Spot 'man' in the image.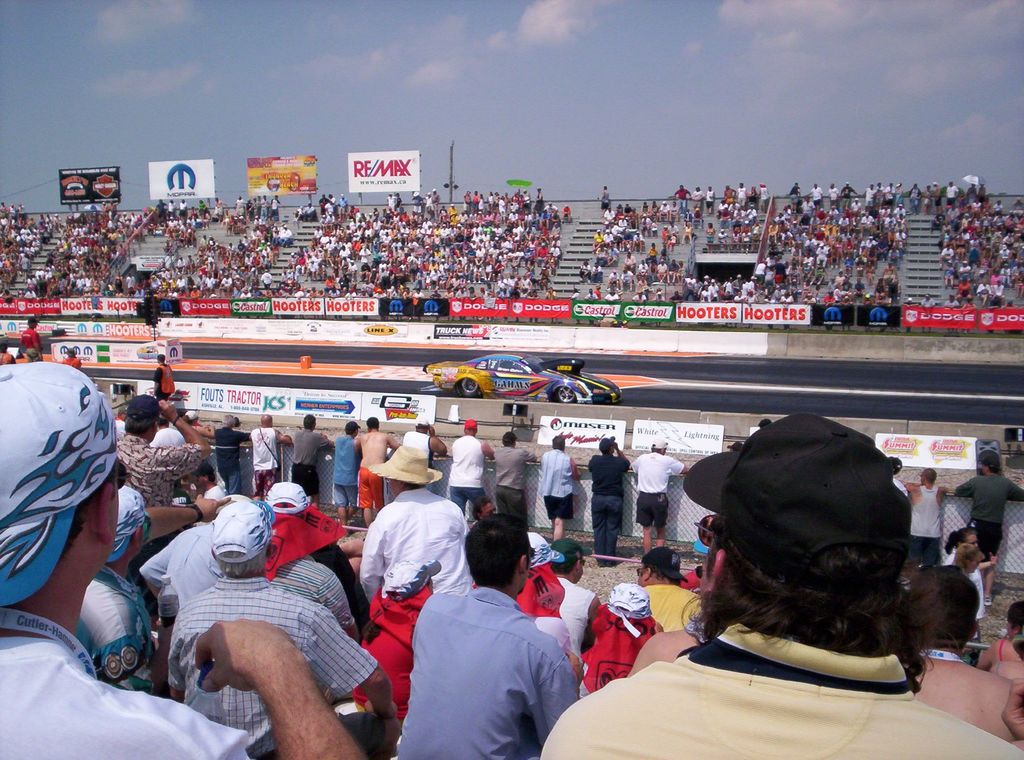
'man' found at (589, 435, 632, 568).
